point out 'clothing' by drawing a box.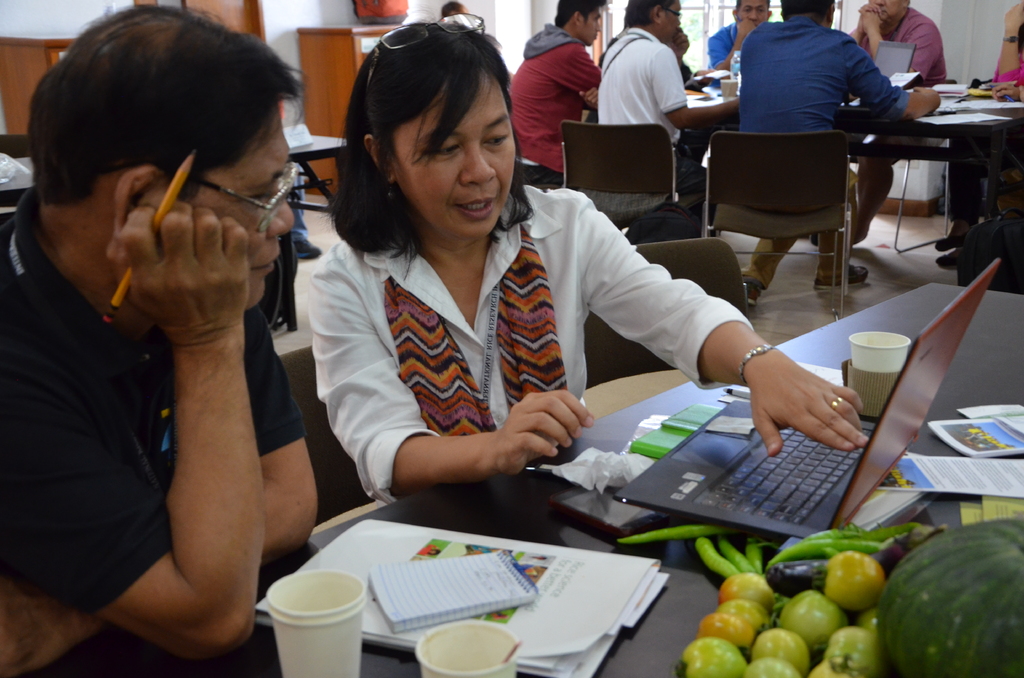
591 19 716 209.
